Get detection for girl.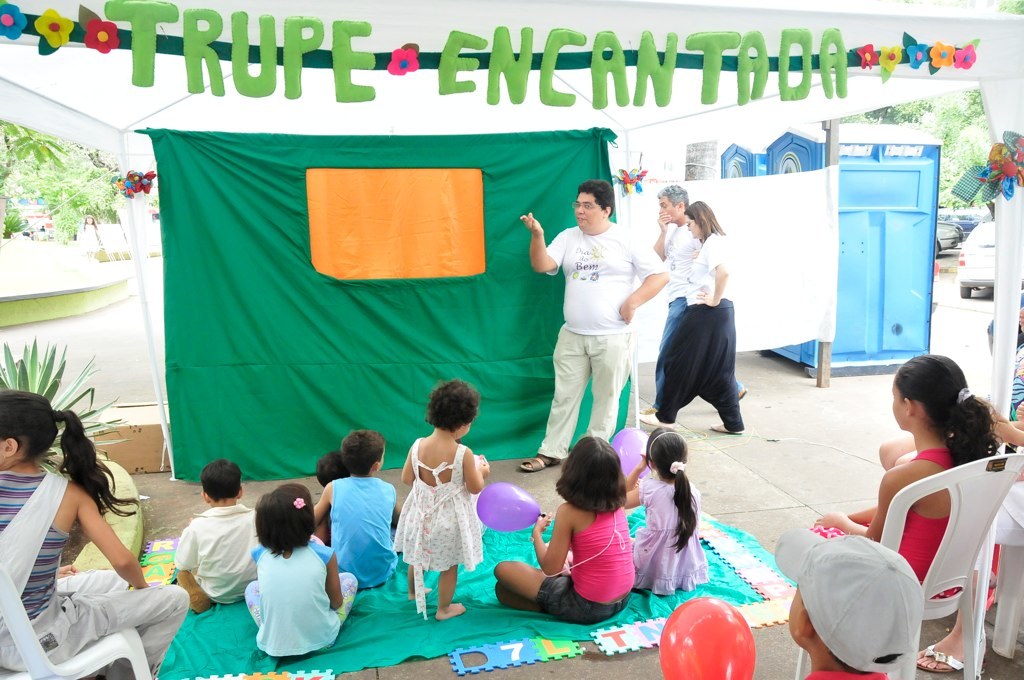
Detection: (615,425,714,597).
